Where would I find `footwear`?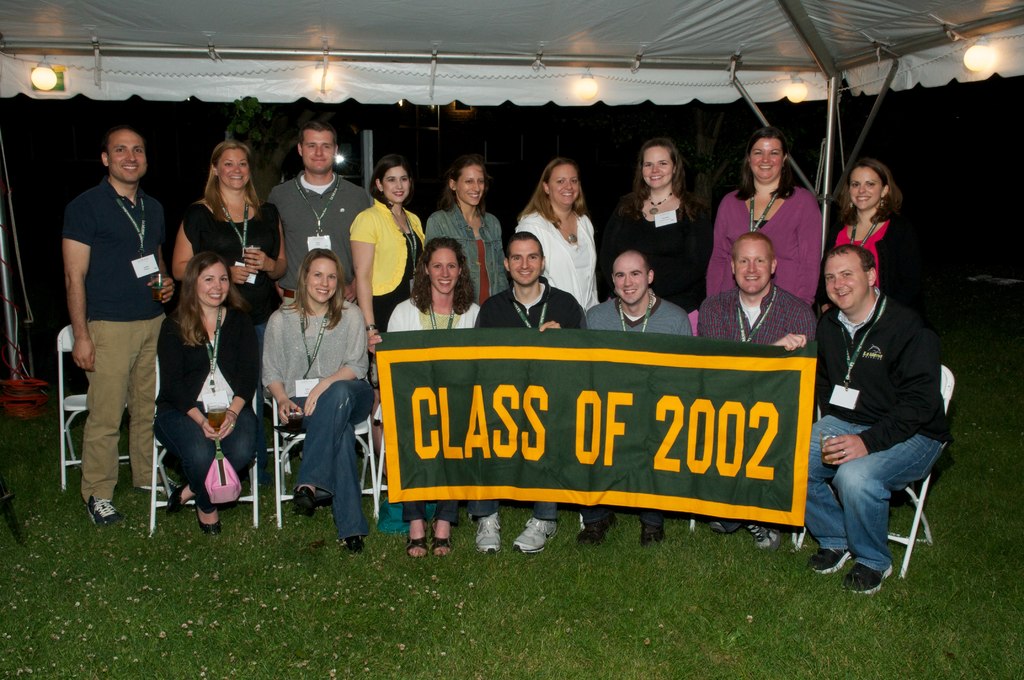
At x1=511 y1=517 x2=557 y2=555.
